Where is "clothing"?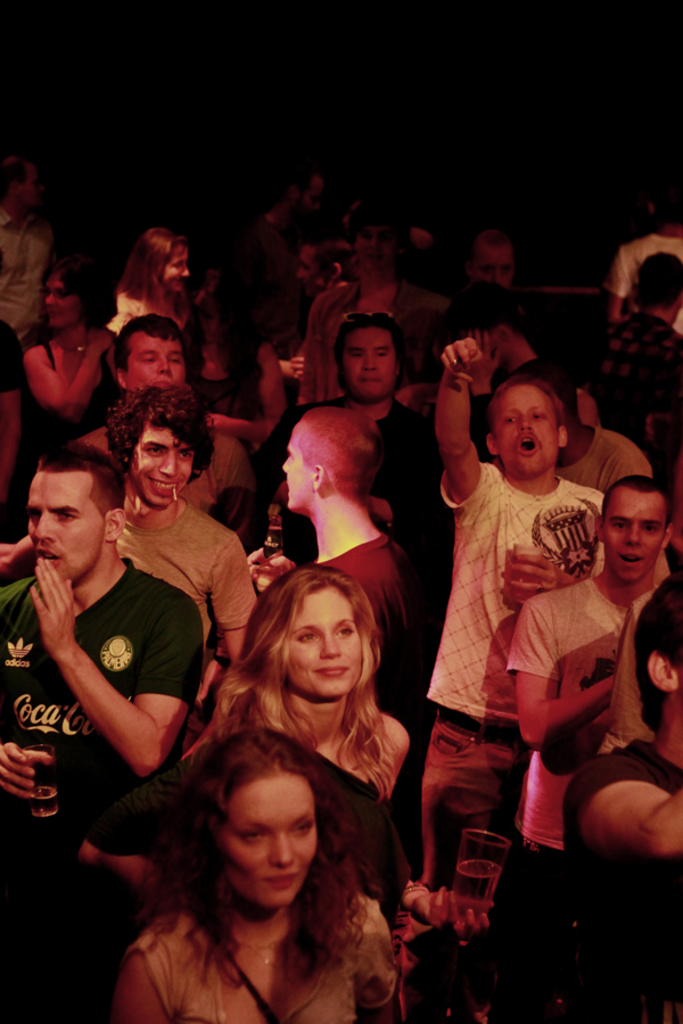
[611, 223, 682, 324].
